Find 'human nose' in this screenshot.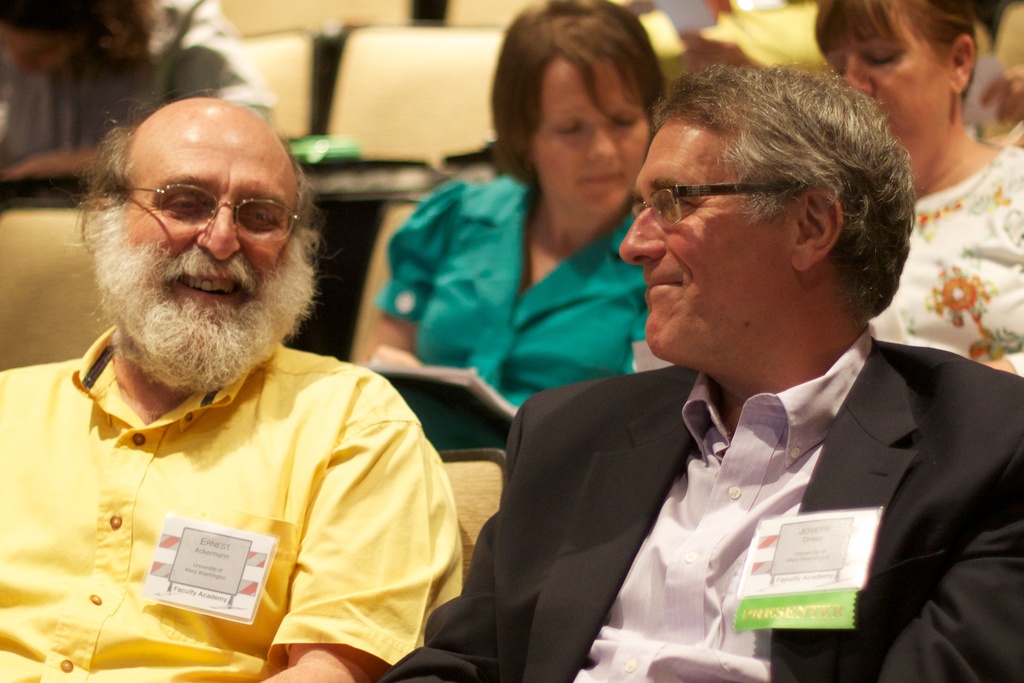
The bounding box for 'human nose' is detection(584, 117, 620, 165).
